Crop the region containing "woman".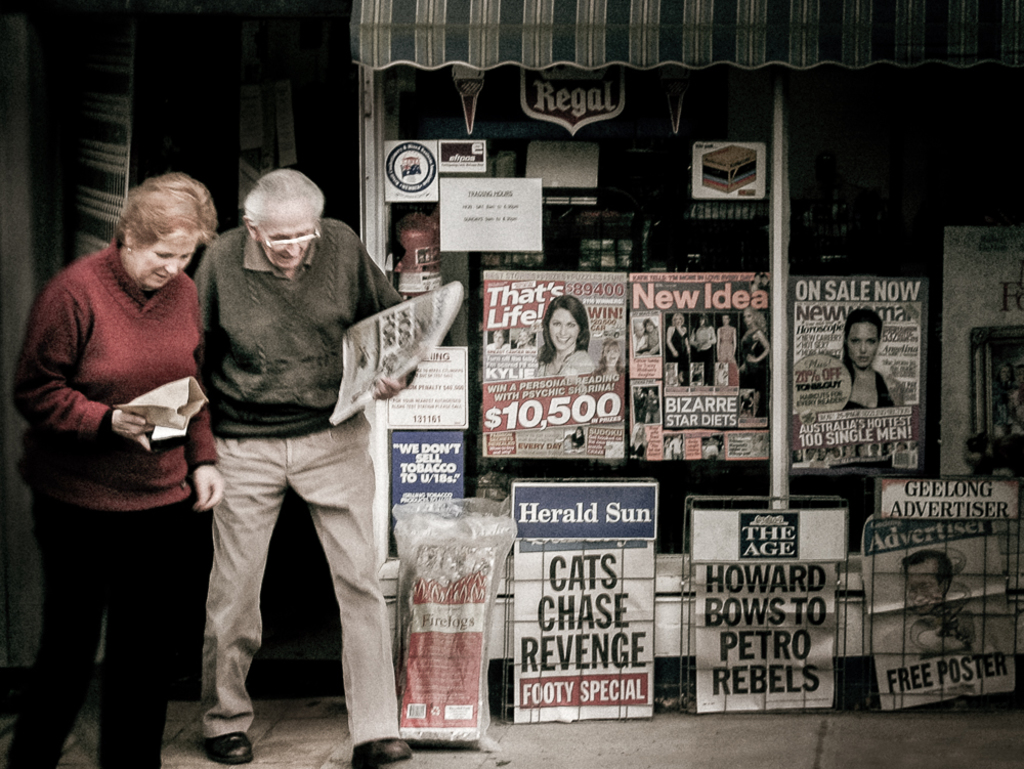
Crop region: l=589, t=342, r=623, b=379.
